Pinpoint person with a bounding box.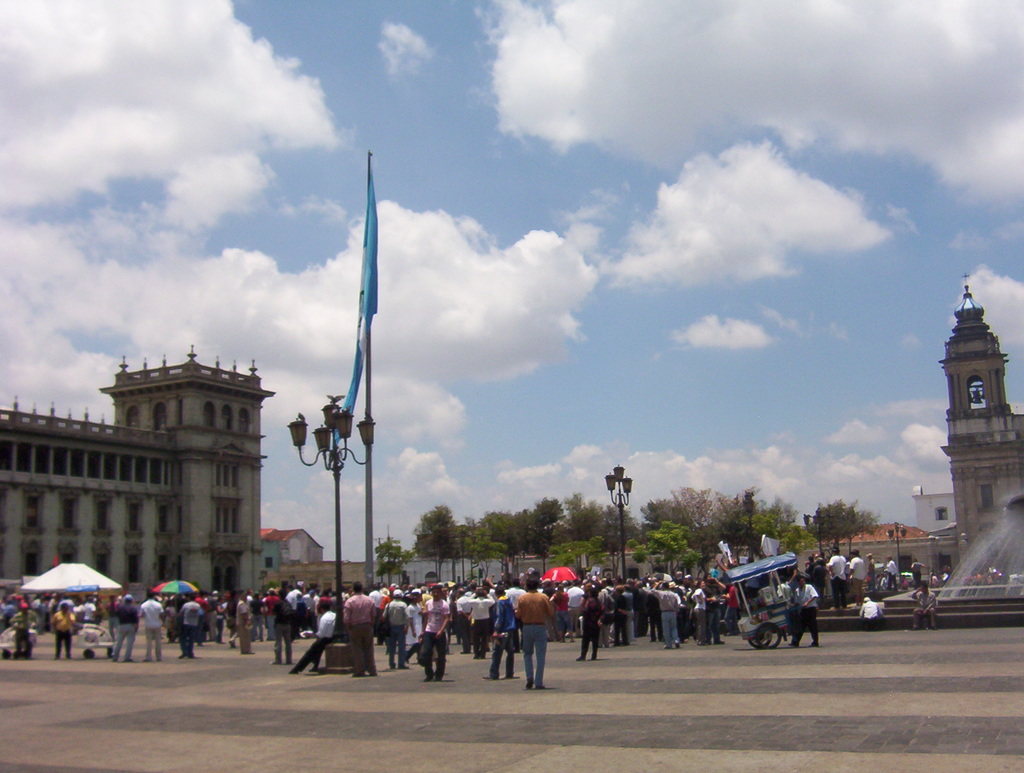
crop(42, 603, 83, 660).
